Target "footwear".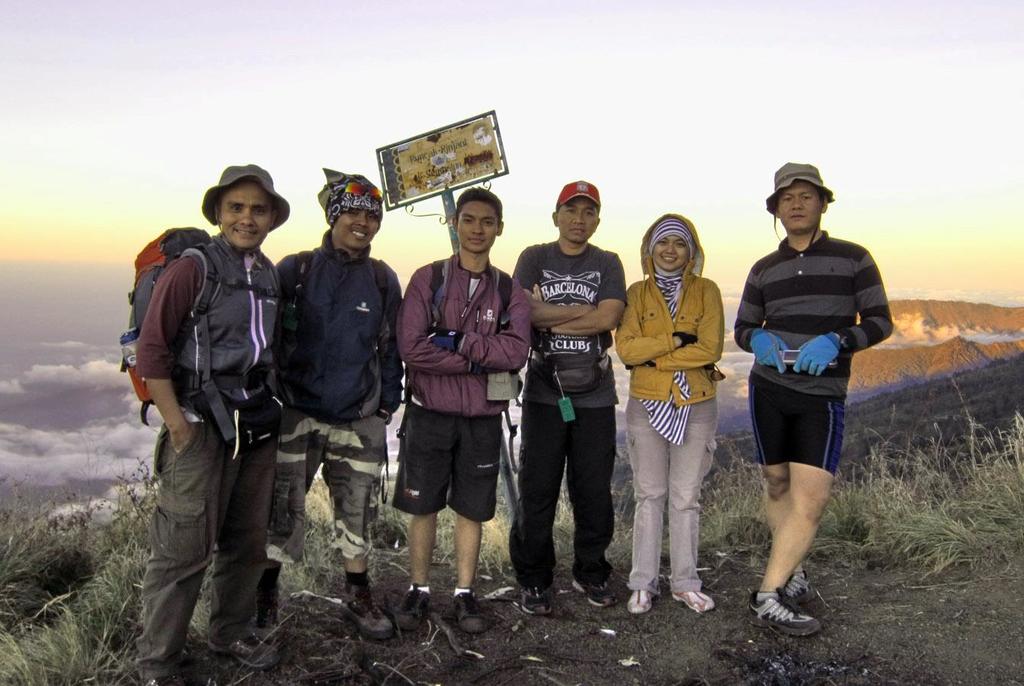
Target region: region(455, 591, 485, 627).
